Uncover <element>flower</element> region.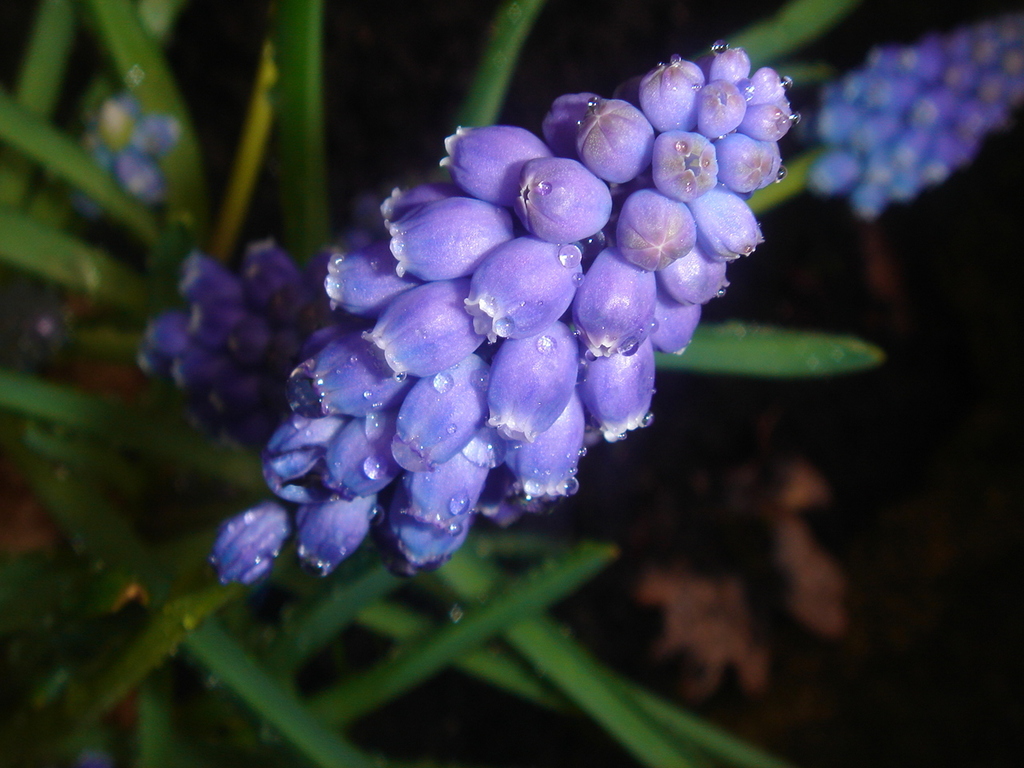
Uncovered: box(137, 238, 333, 443).
